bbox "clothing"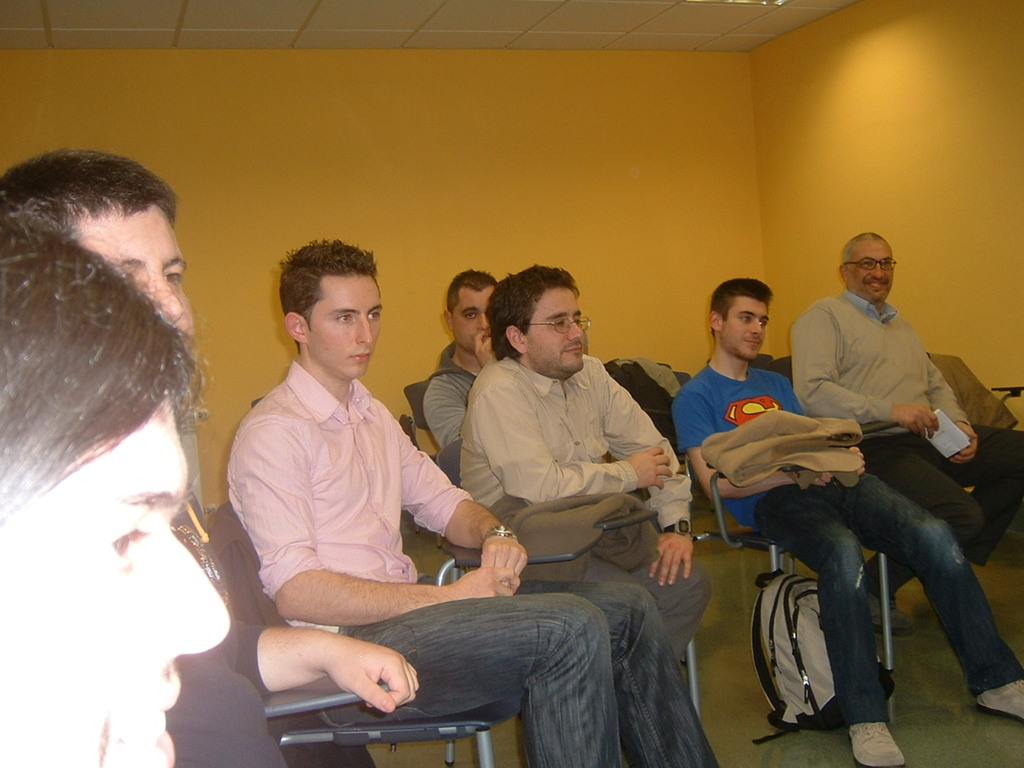
bbox=[166, 474, 282, 767]
